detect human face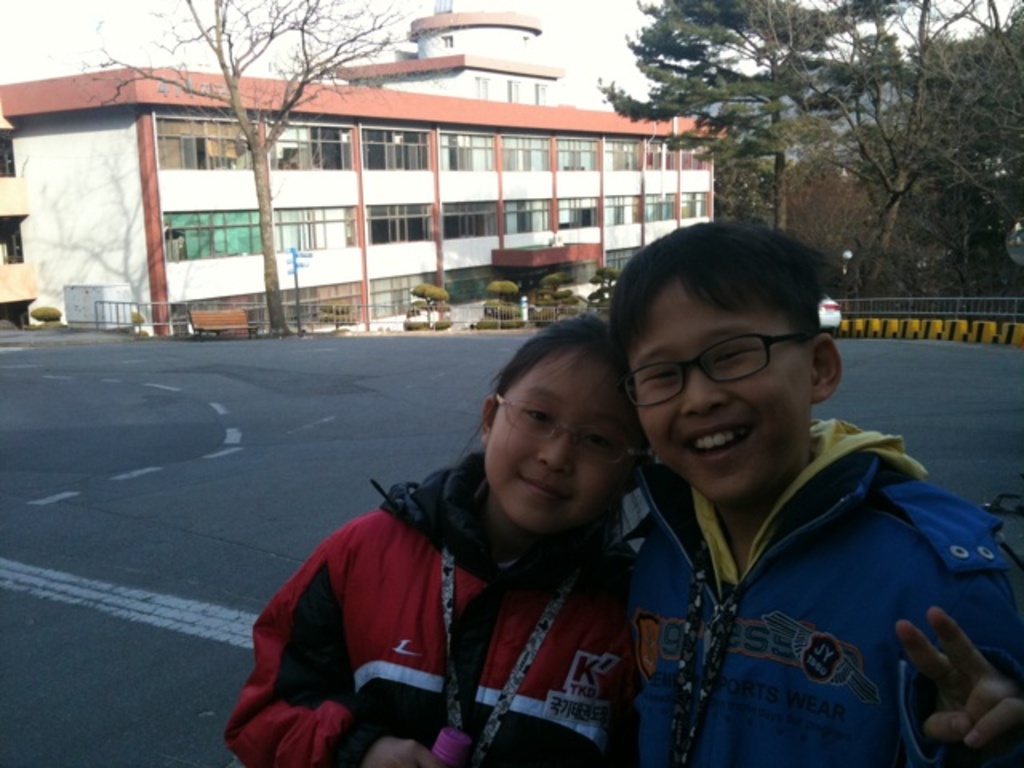
region(485, 349, 640, 536)
